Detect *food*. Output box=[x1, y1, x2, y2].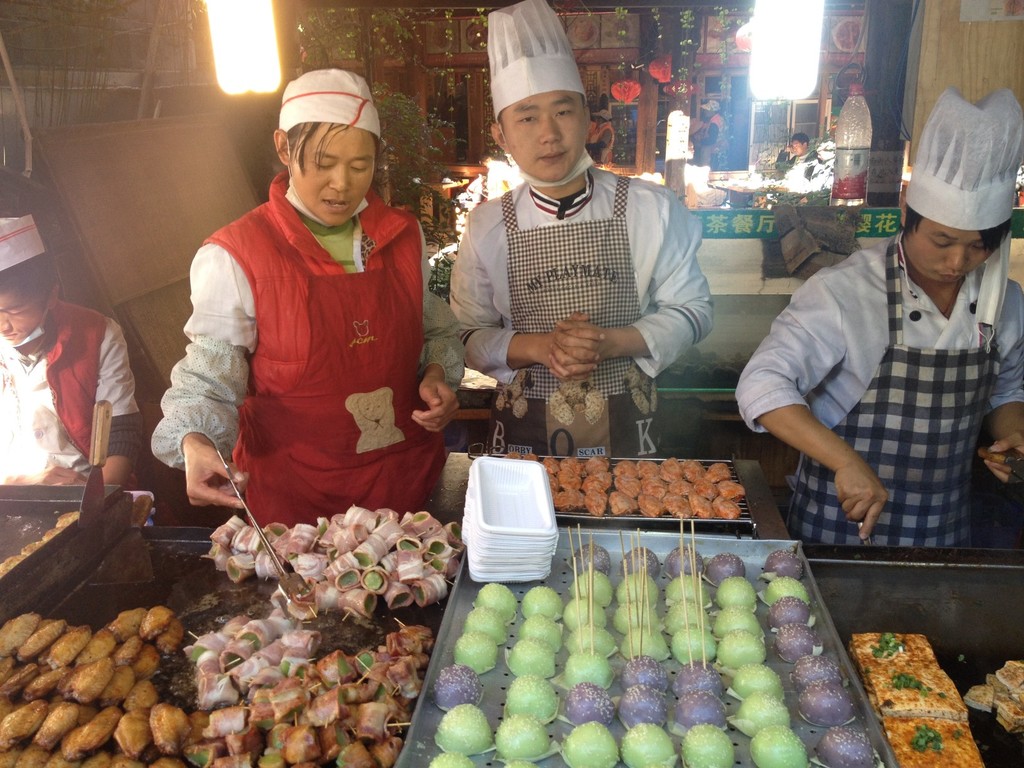
box=[717, 627, 769, 671].
